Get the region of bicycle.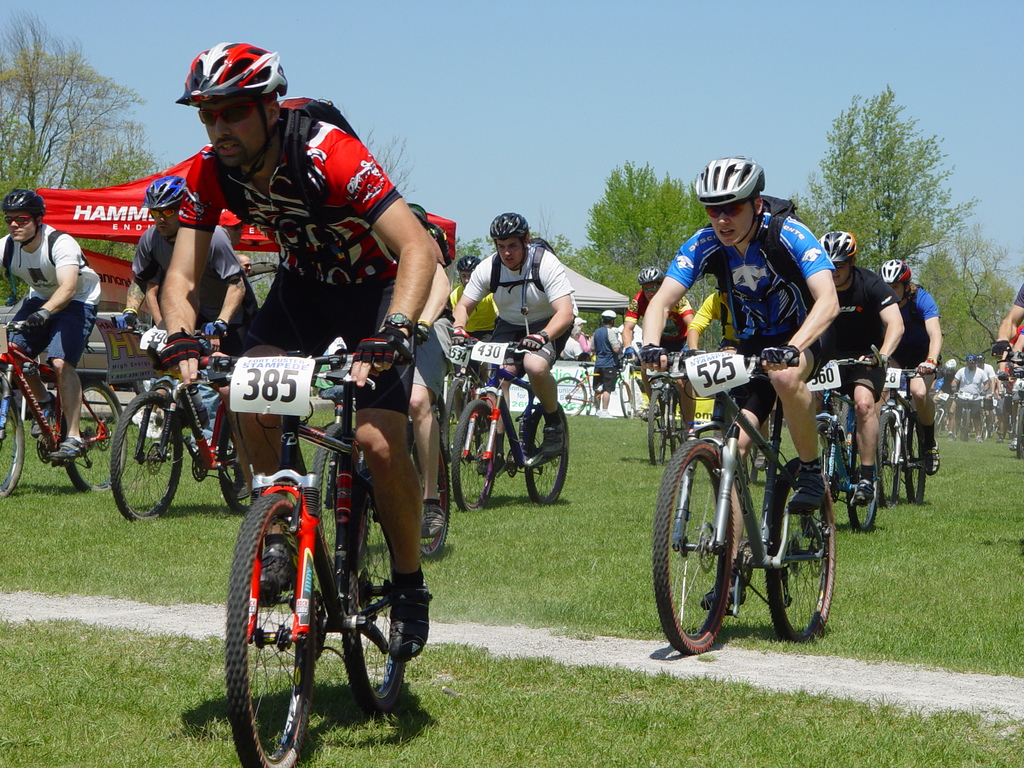
<box>931,394,962,446</box>.
